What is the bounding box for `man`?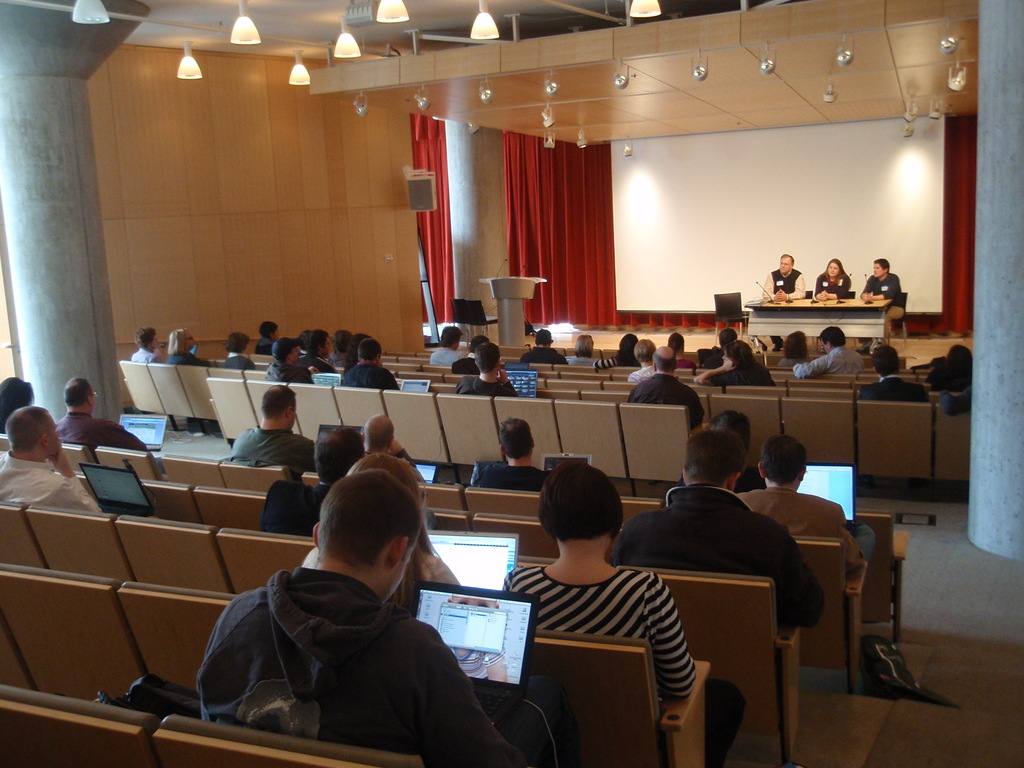
box=[258, 426, 367, 535].
